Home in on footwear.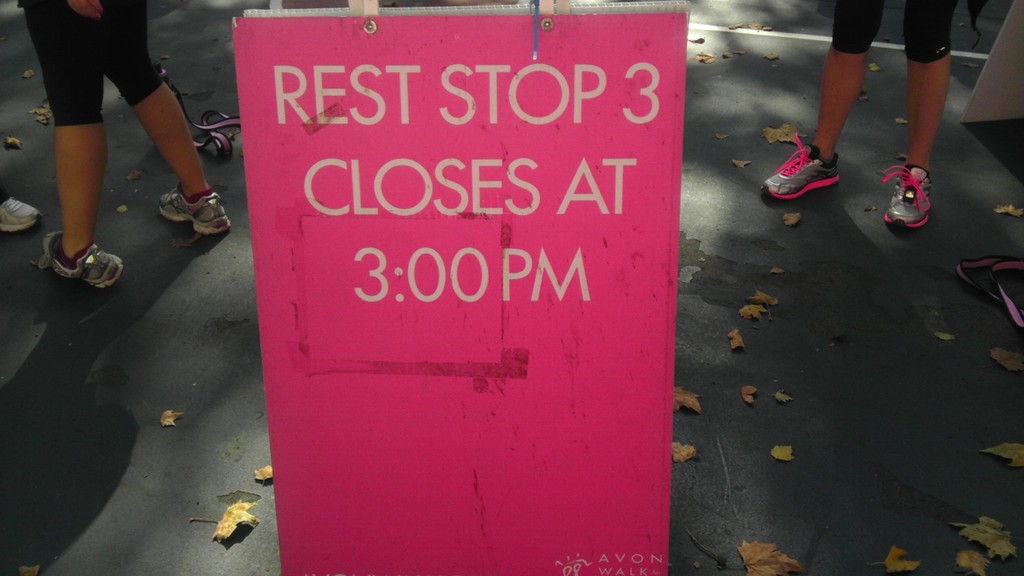
Homed in at region(36, 230, 120, 292).
